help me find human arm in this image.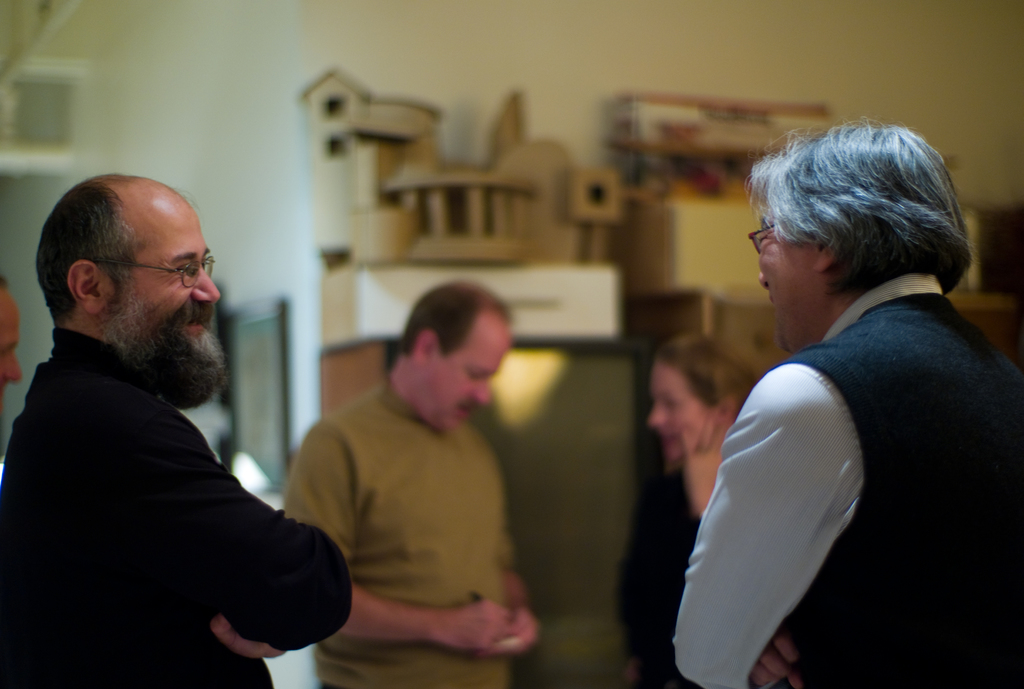
Found it: x1=470 y1=461 x2=548 y2=669.
